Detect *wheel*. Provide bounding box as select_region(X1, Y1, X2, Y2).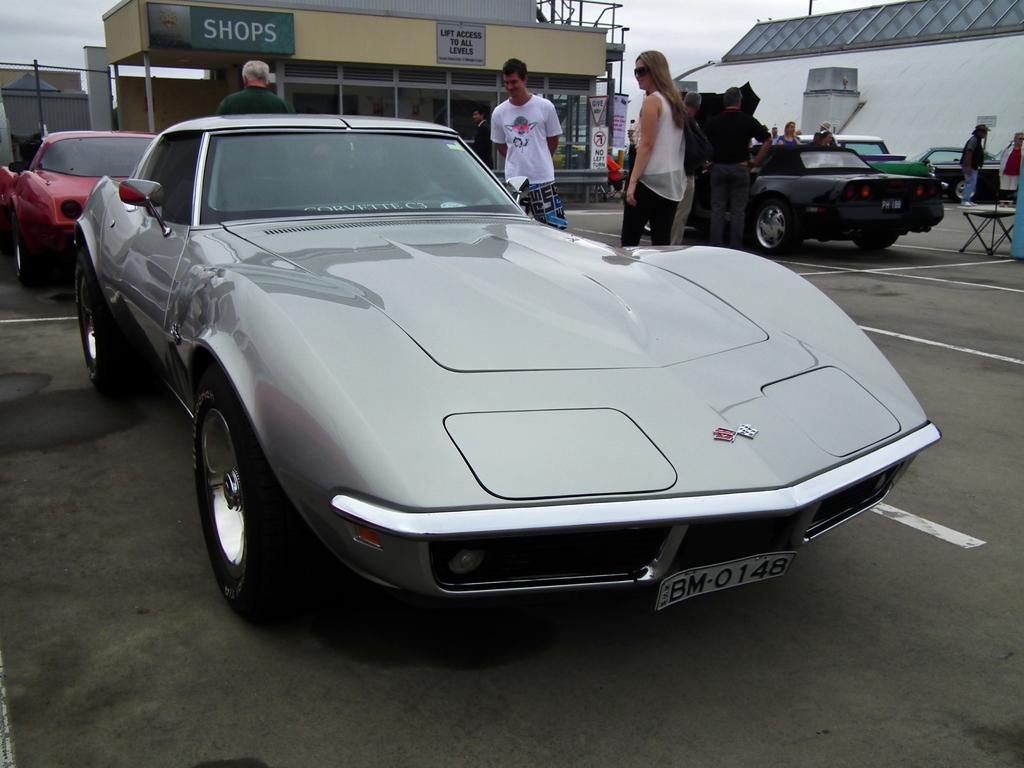
select_region(416, 191, 463, 200).
